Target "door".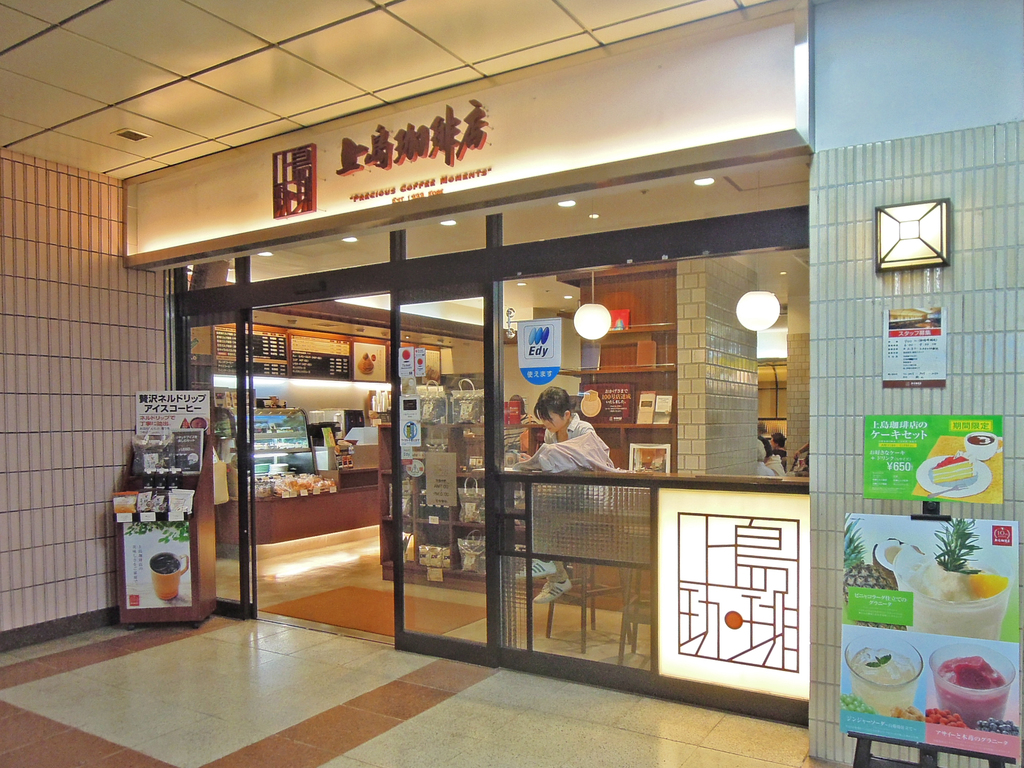
Target region: left=187, top=310, right=257, bottom=621.
